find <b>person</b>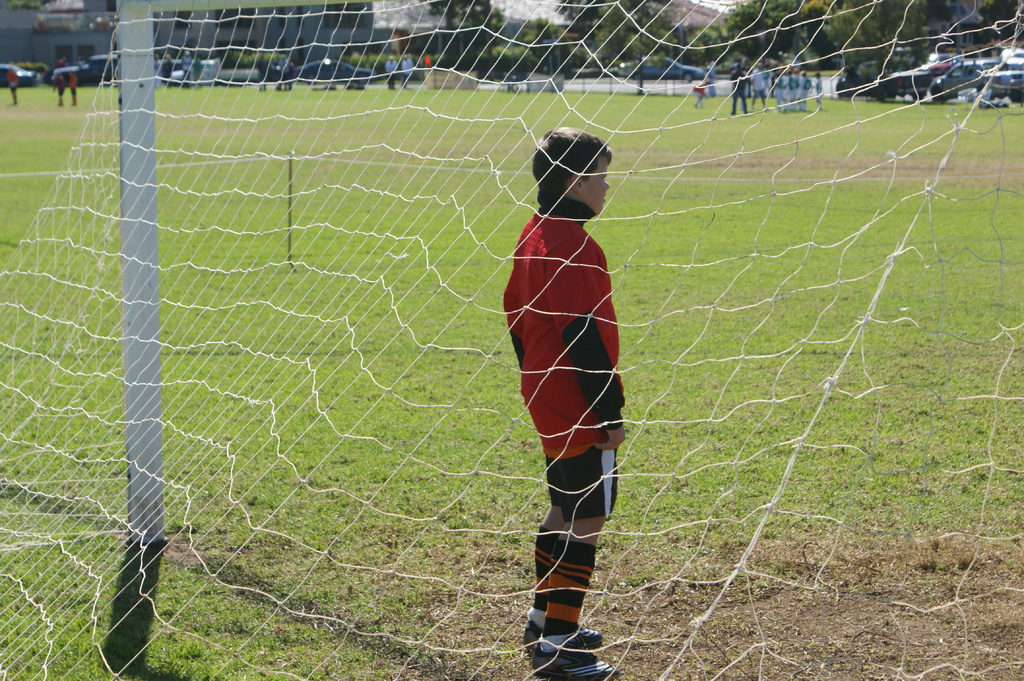
left=49, top=70, right=66, bottom=102
